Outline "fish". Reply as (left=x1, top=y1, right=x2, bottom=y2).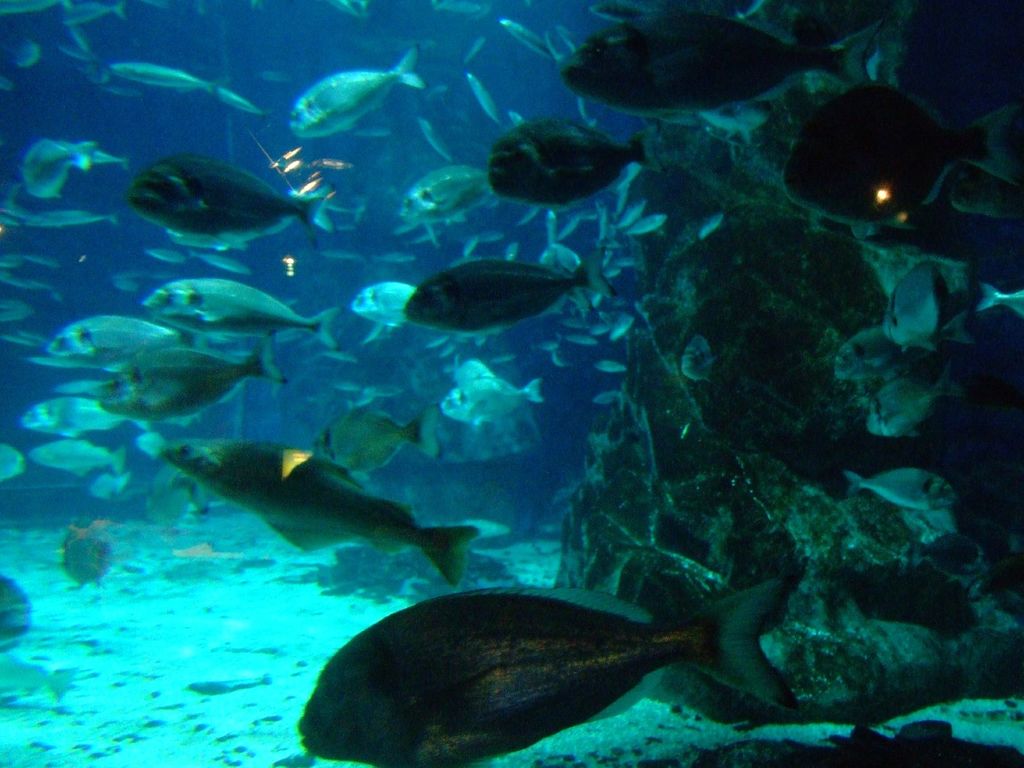
(left=608, top=312, right=634, bottom=342).
